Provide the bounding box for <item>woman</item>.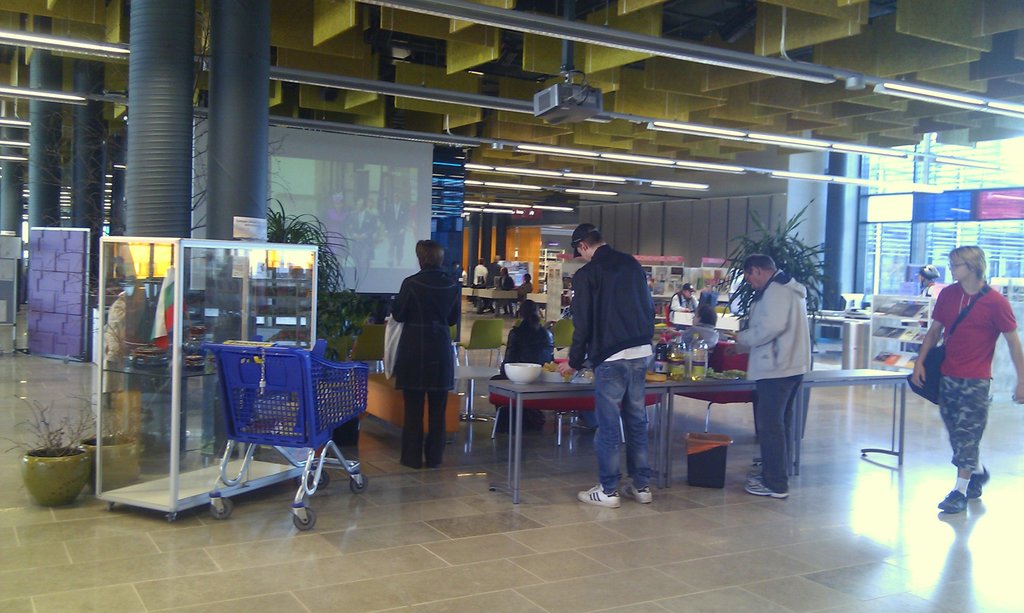
[911, 244, 1023, 514].
